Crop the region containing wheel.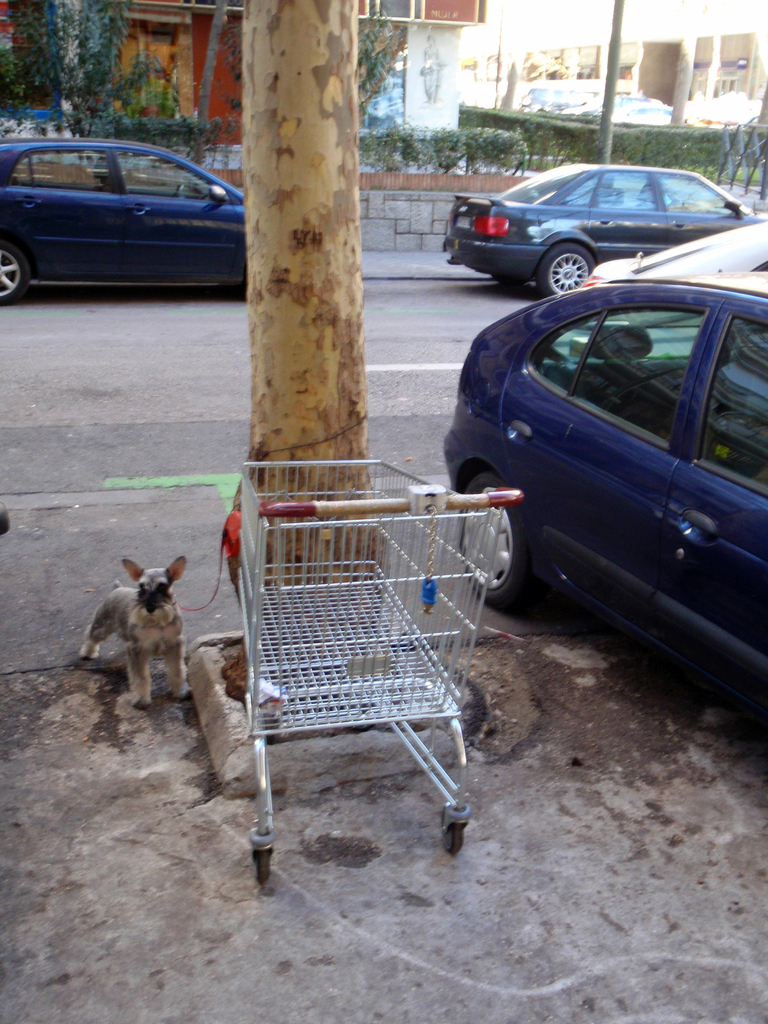
Crop region: [left=256, top=849, right=272, bottom=883].
